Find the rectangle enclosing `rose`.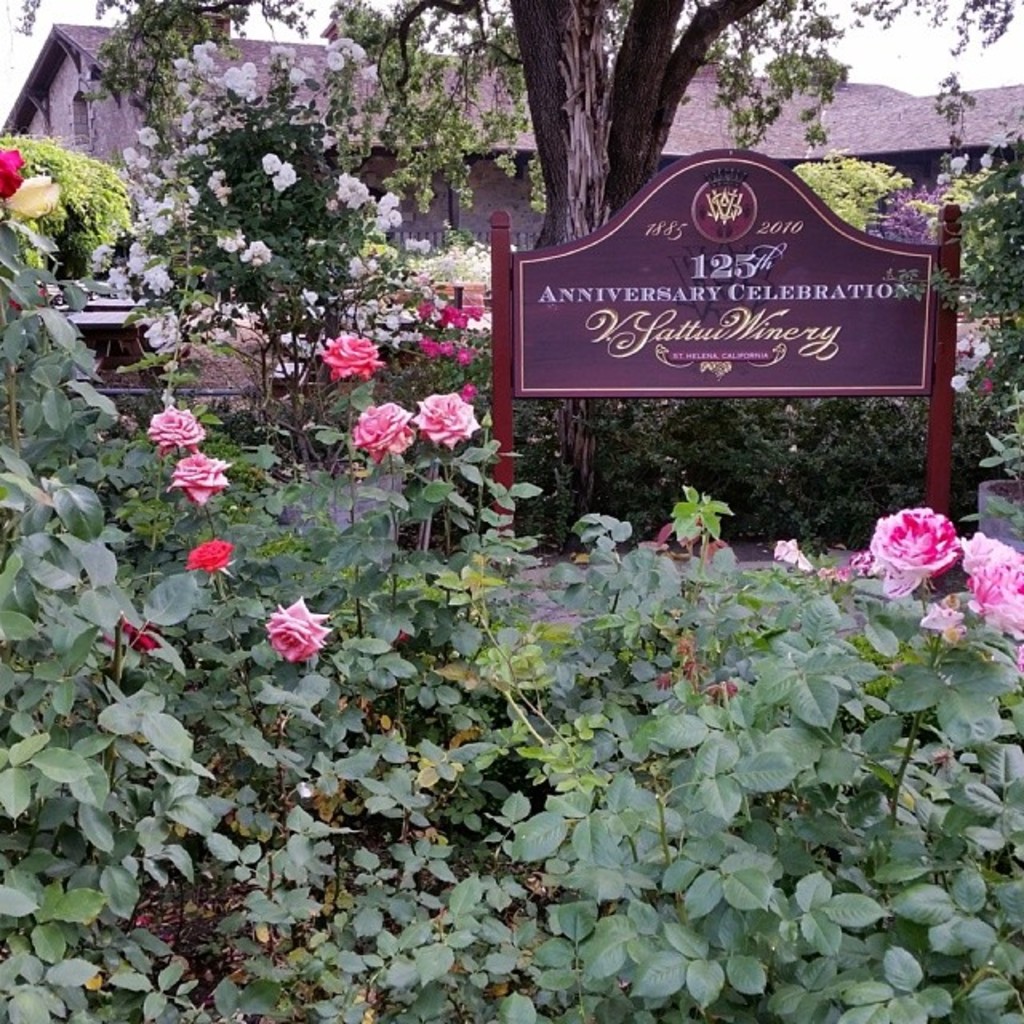
bbox(970, 558, 1022, 621).
